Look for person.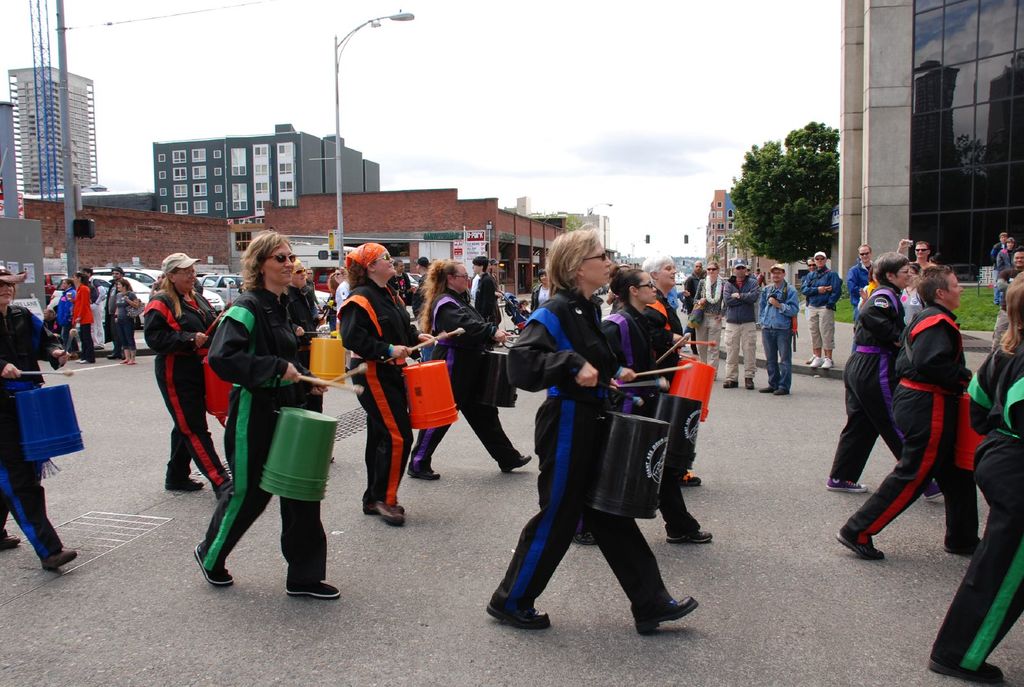
Found: bbox=(894, 233, 950, 333).
